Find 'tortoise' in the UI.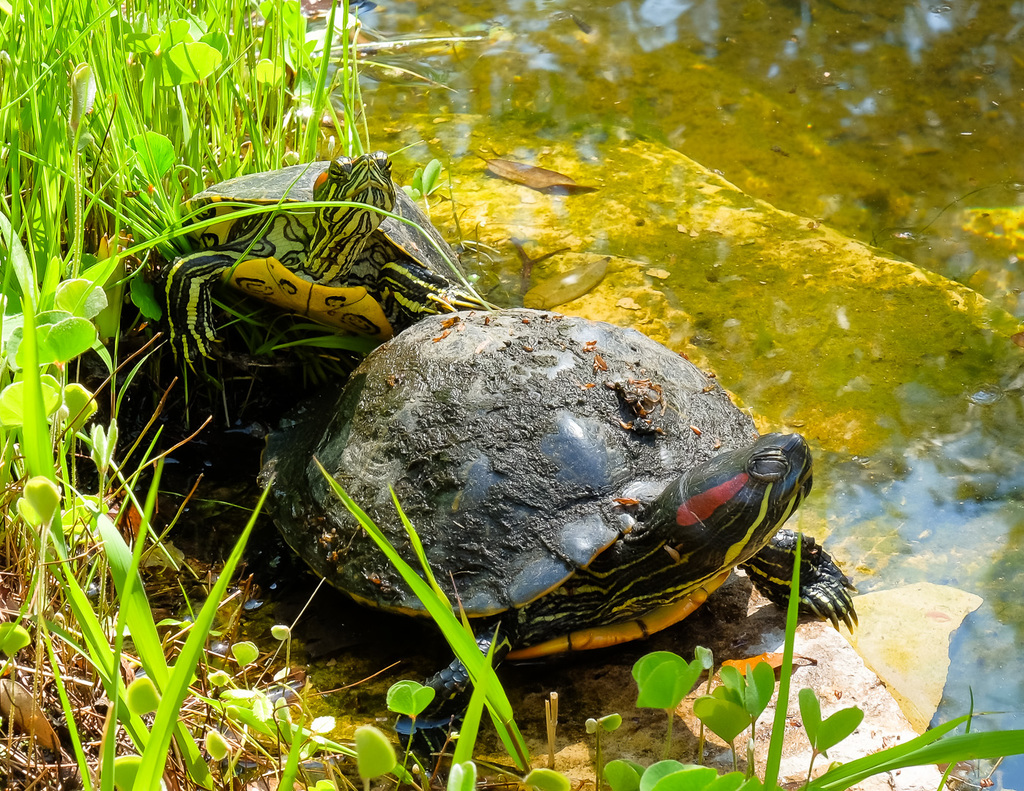
UI element at l=267, t=315, r=860, b=766.
